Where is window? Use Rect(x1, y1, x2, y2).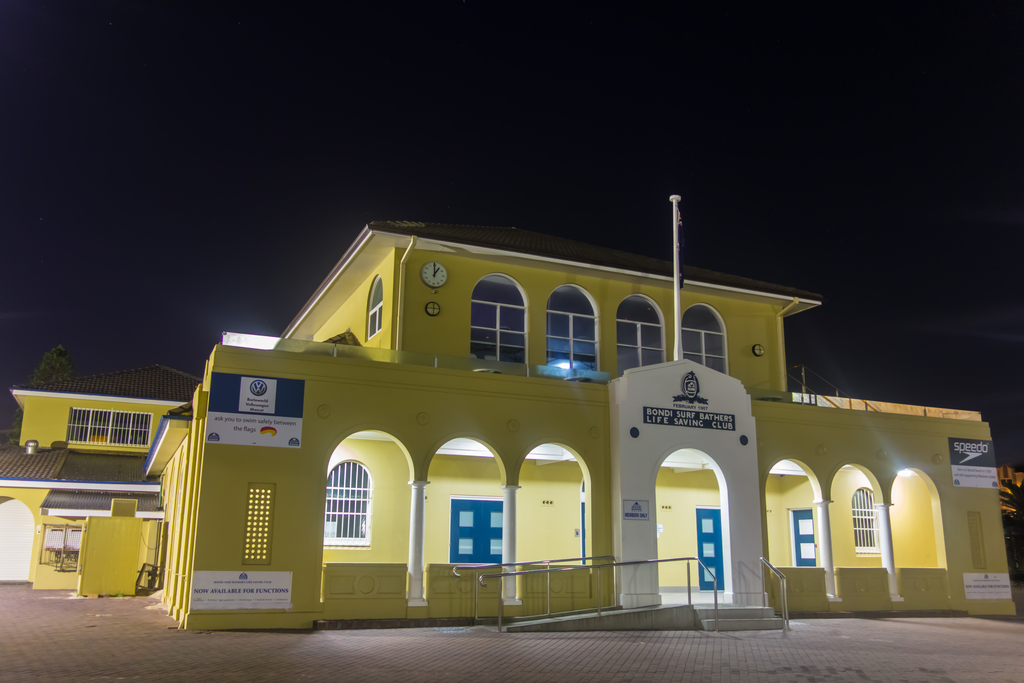
Rect(616, 292, 668, 381).
